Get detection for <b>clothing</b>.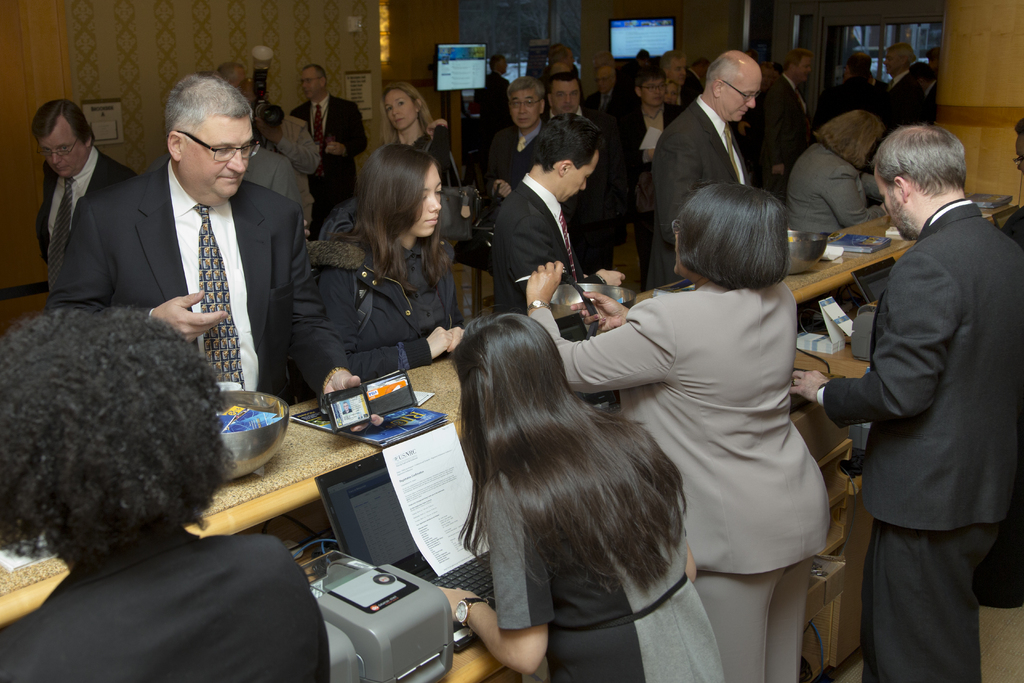
Detection: pyautogui.locateOnScreen(485, 122, 548, 195).
